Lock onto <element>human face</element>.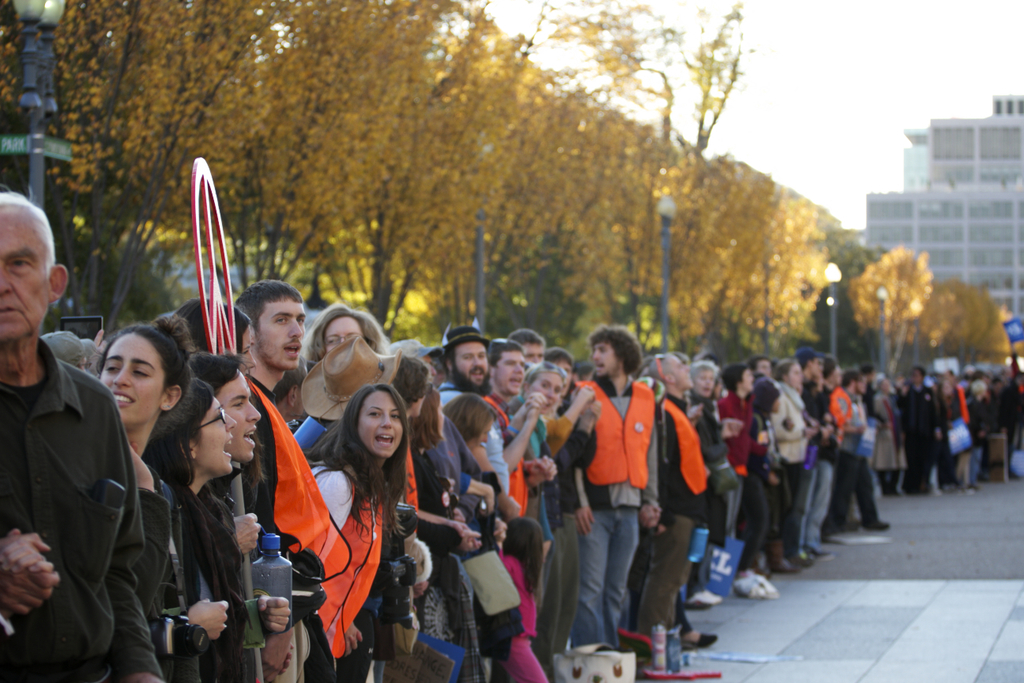
Locked: select_region(531, 363, 564, 413).
